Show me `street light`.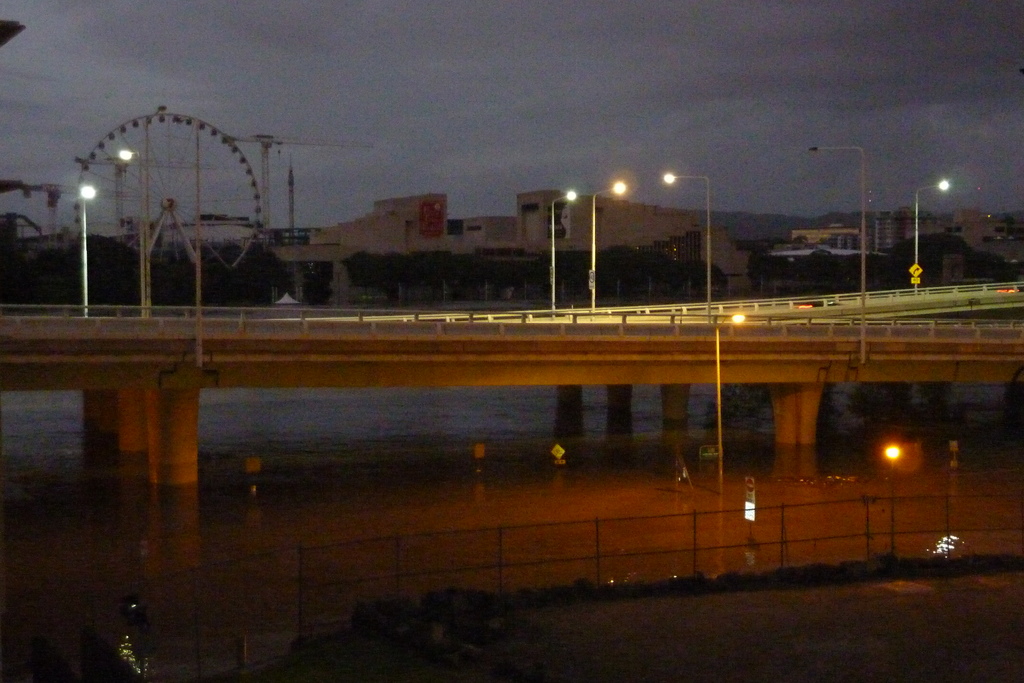
`street light` is here: (707, 309, 758, 506).
